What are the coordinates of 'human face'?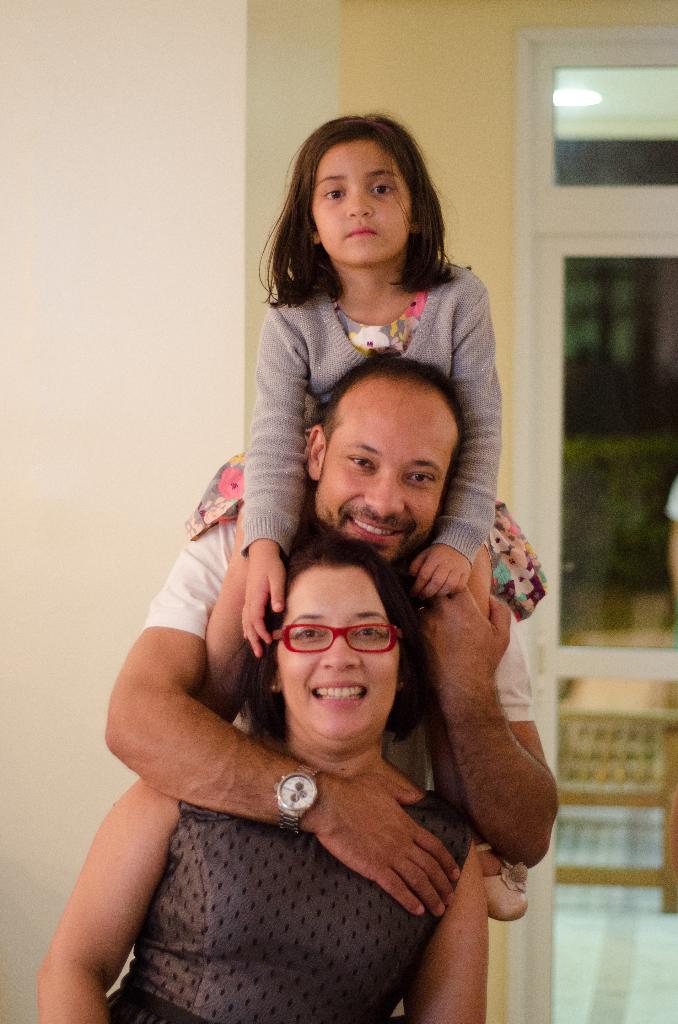
Rect(273, 563, 401, 737).
